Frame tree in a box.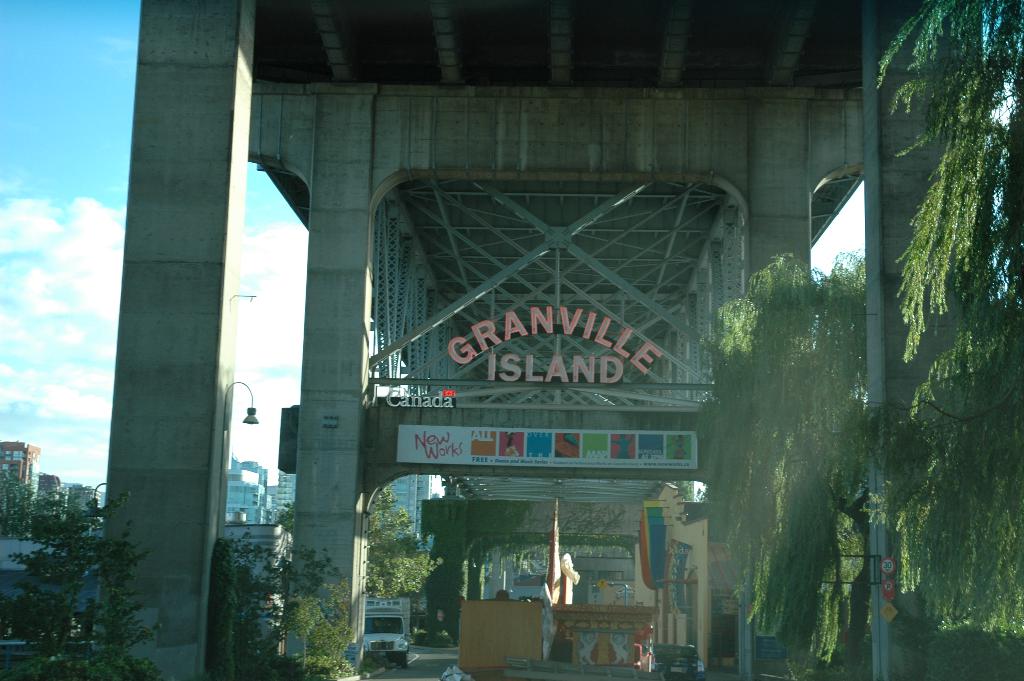
x1=366, y1=490, x2=444, y2=600.
